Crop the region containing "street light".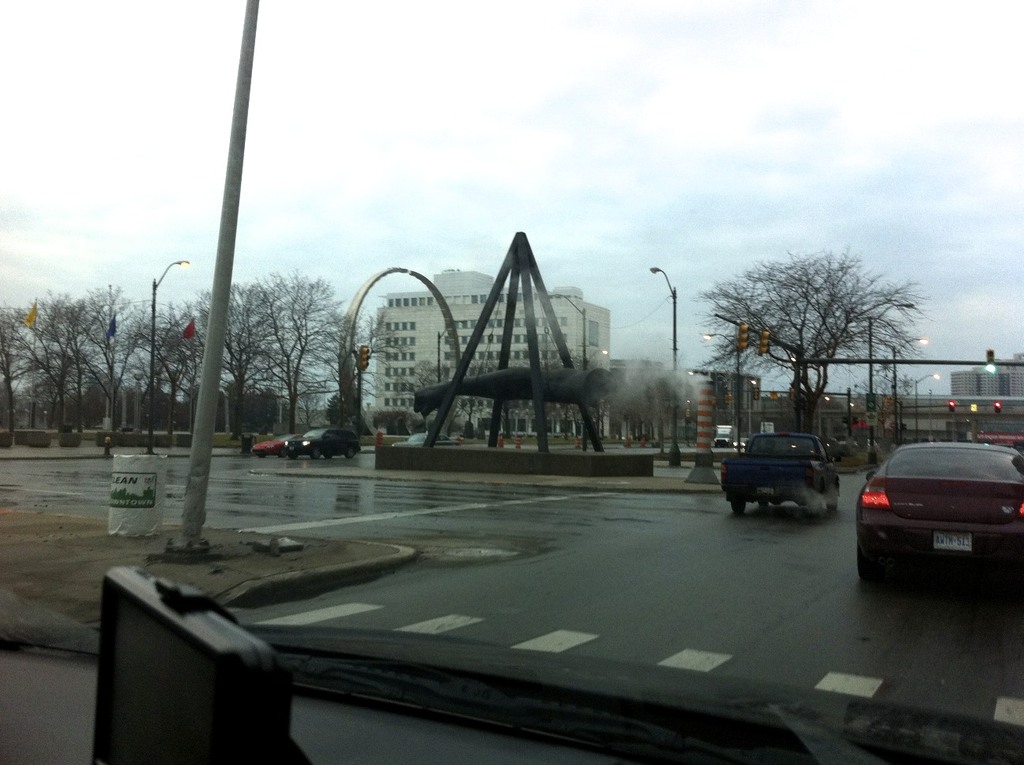
Crop region: bbox(551, 292, 612, 449).
